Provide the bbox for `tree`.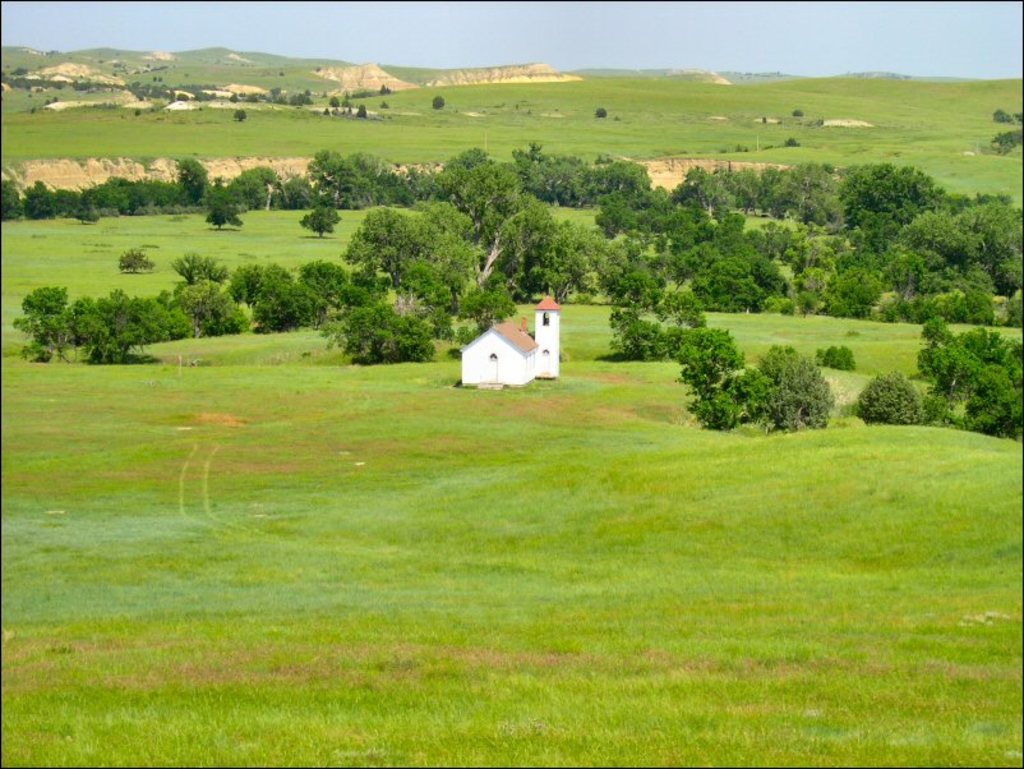
bbox=[591, 103, 610, 123].
